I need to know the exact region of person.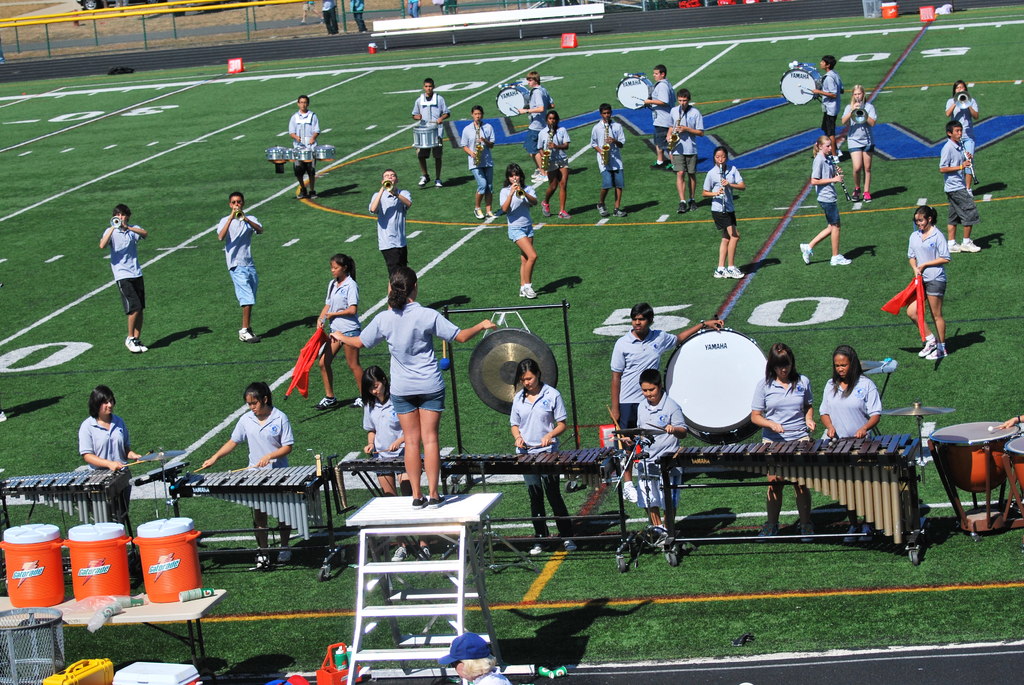
Region: [509, 67, 554, 184].
